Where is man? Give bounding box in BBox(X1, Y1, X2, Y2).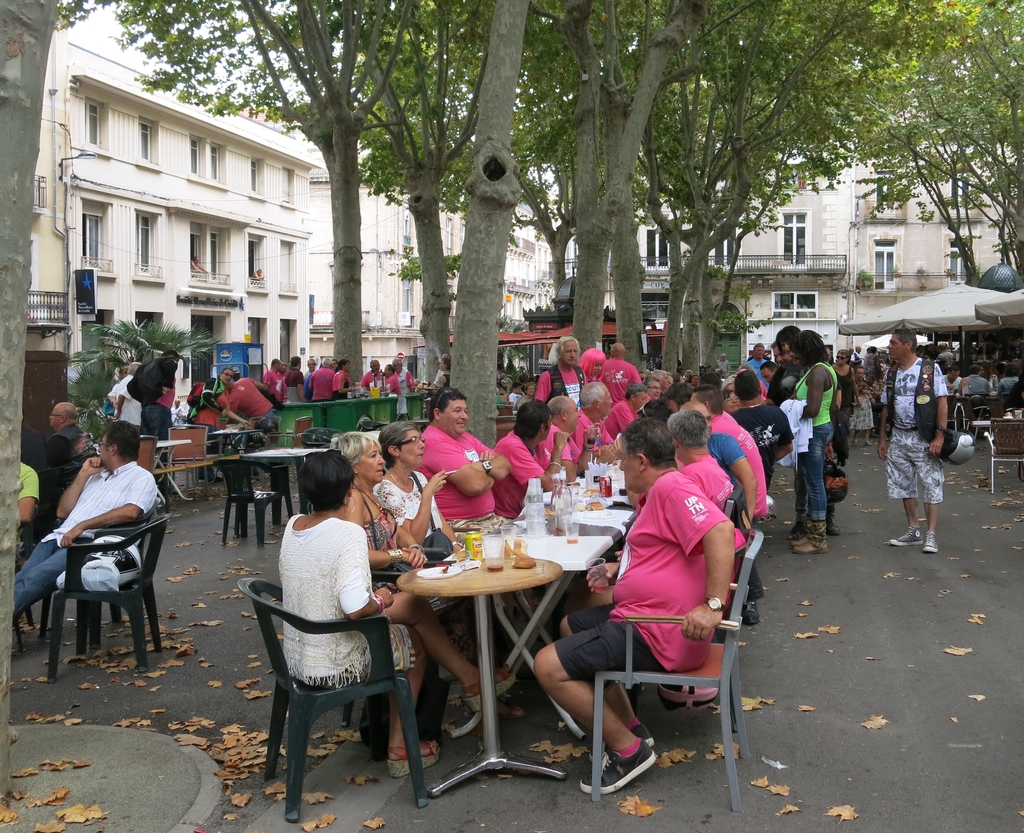
BBox(29, 424, 167, 676).
